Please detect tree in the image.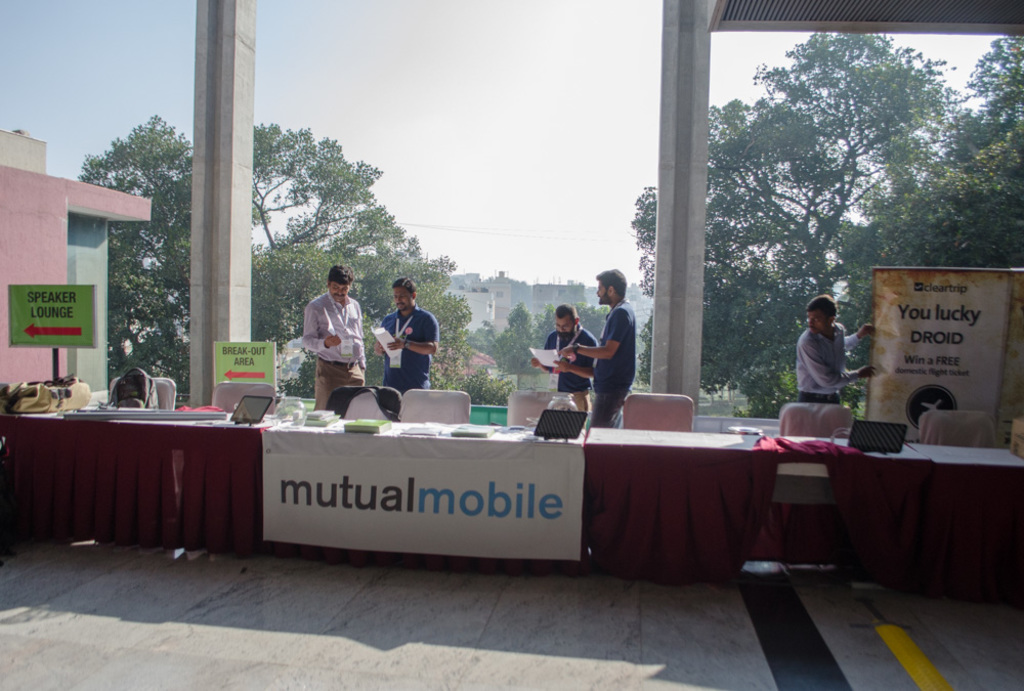
rect(446, 365, 517, 405).
